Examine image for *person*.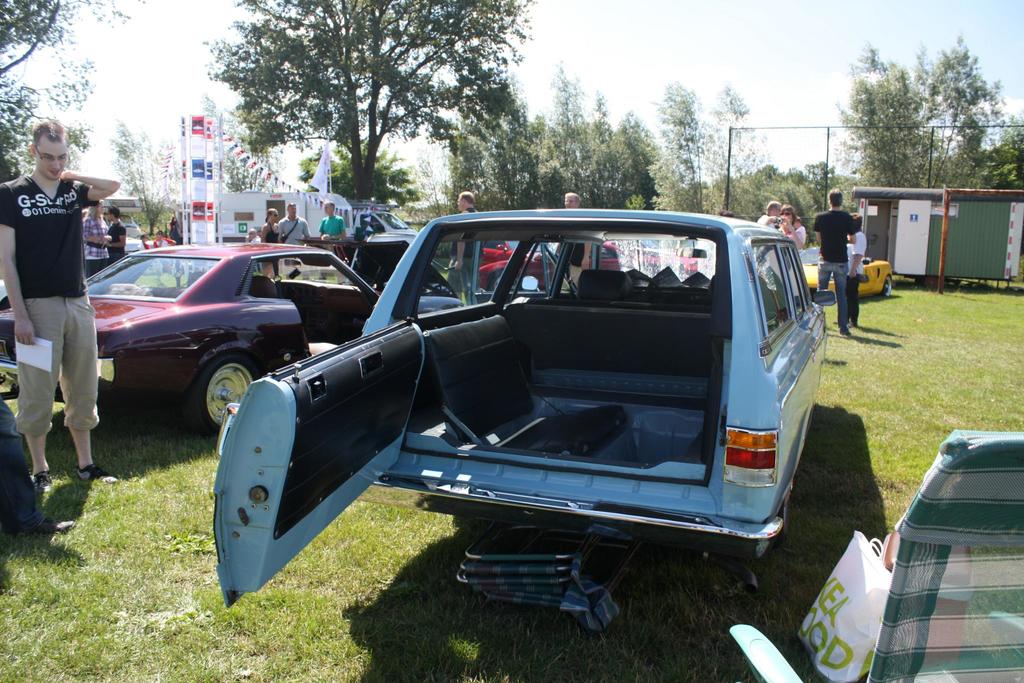
Examination result: [315,195,351,244].
